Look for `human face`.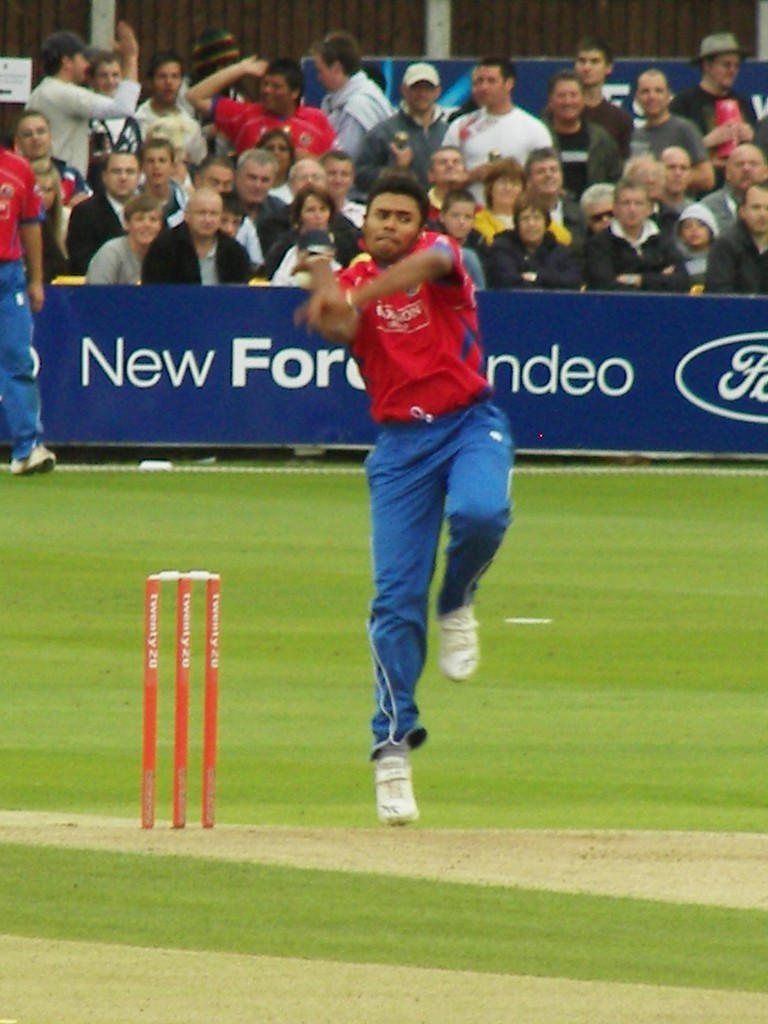
Found: (left=301, top=196, right=329, bottom=227).
